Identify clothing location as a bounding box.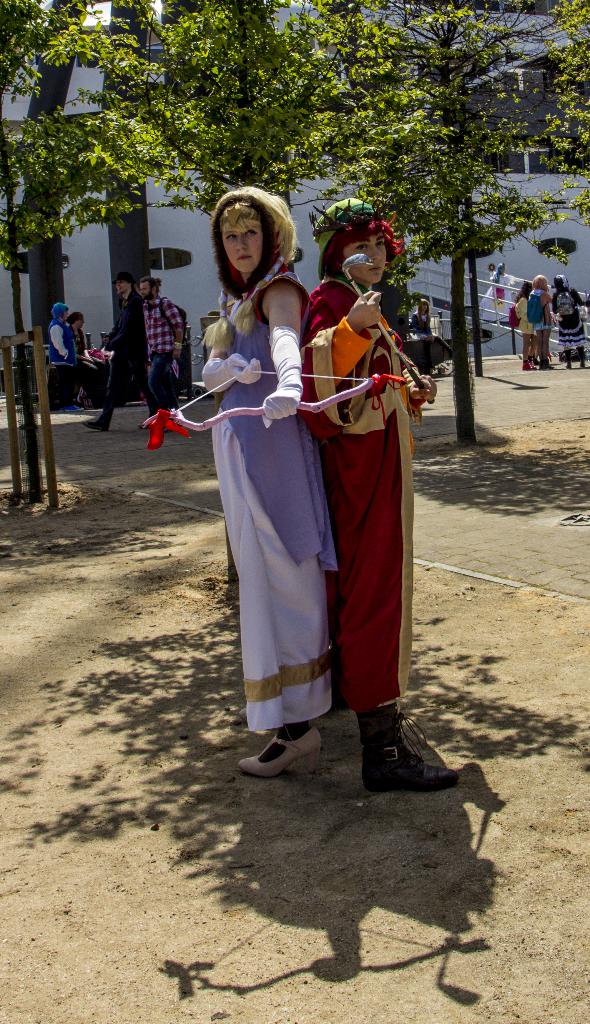
(left=140, top=297, right=186, bottom=415).
